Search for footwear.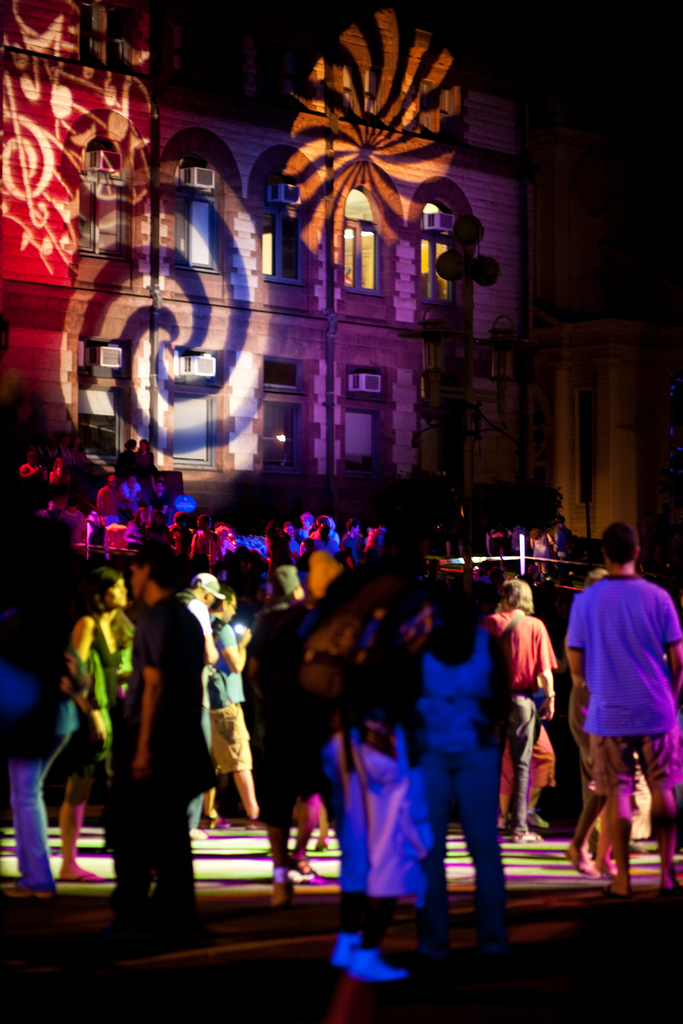
Found at <box>331,936,365,970</box>.
